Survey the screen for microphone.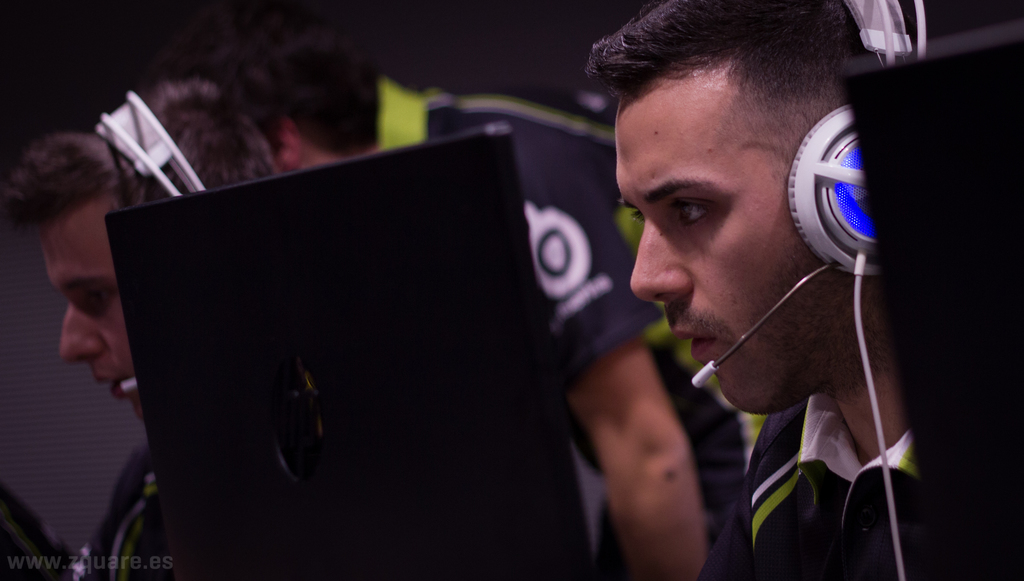
Survey found: 119,379,141,392.
